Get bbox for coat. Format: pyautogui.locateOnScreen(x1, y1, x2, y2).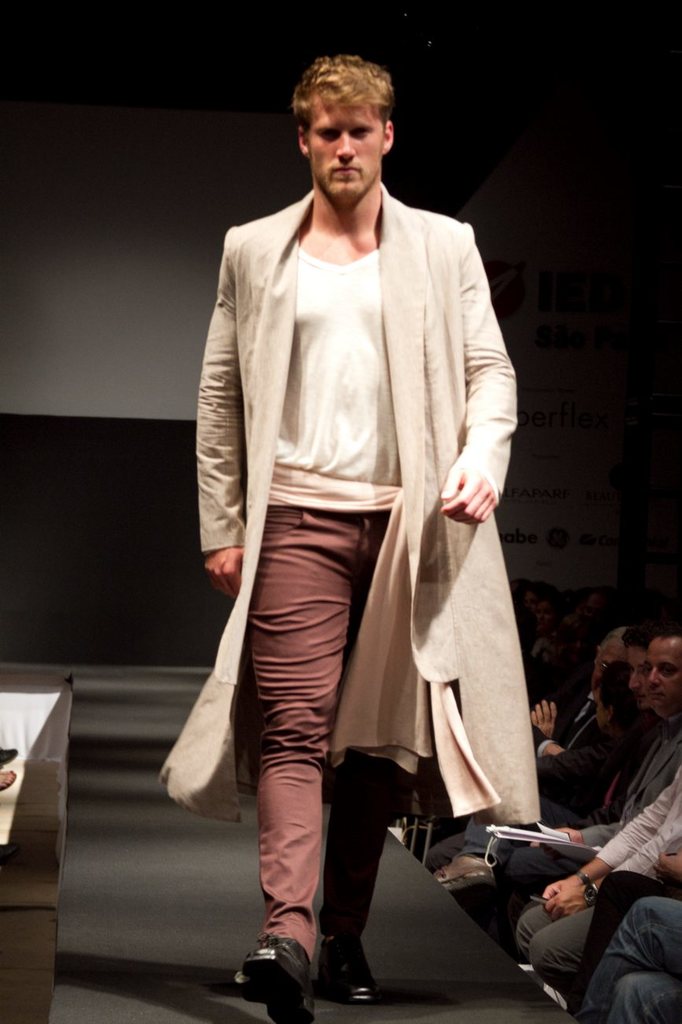
pyautogui.locateOnScreen(197, 184, 548, 830).
